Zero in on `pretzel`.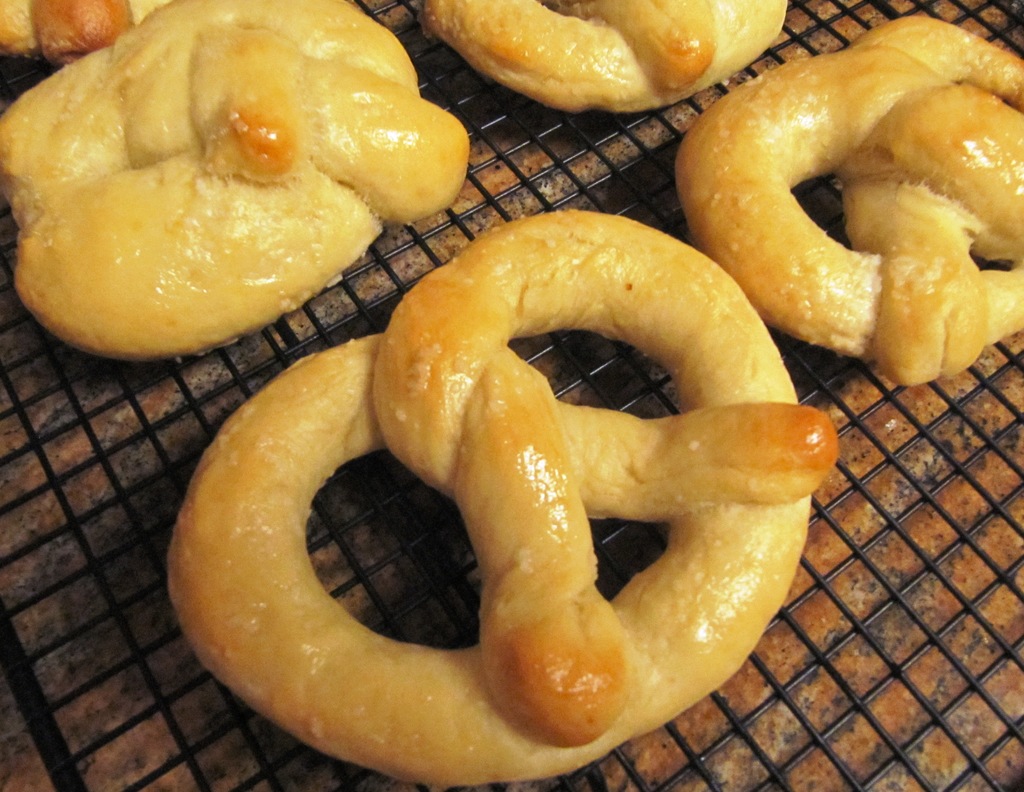
Zeroed in: (x1=3, y1=0, x2=470, y2=358).
